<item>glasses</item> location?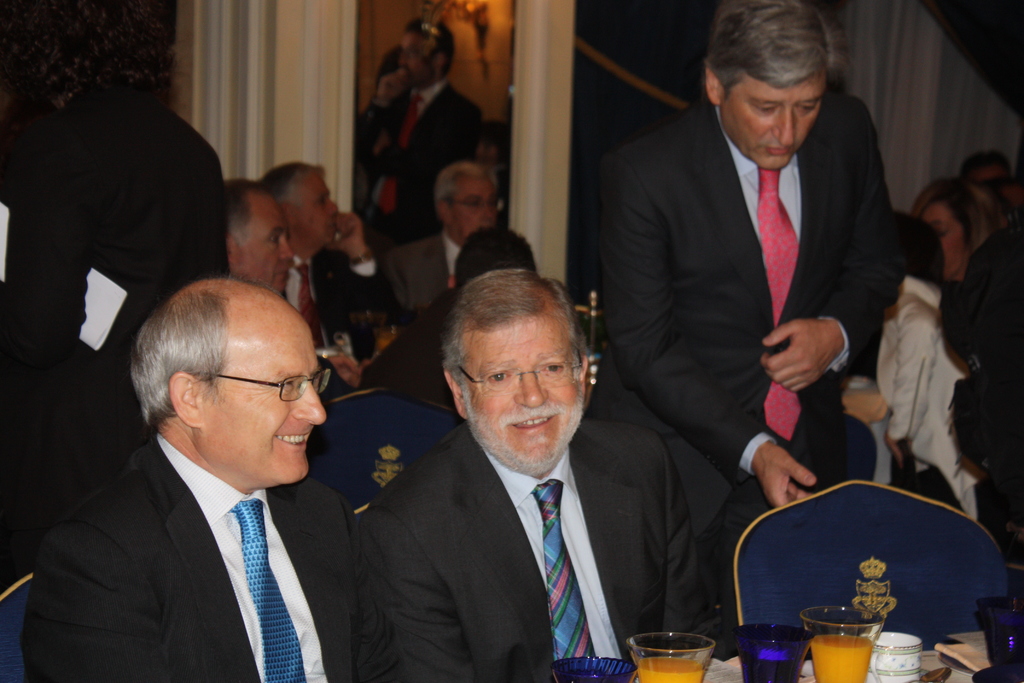
box(442, 194, 505, 215)
